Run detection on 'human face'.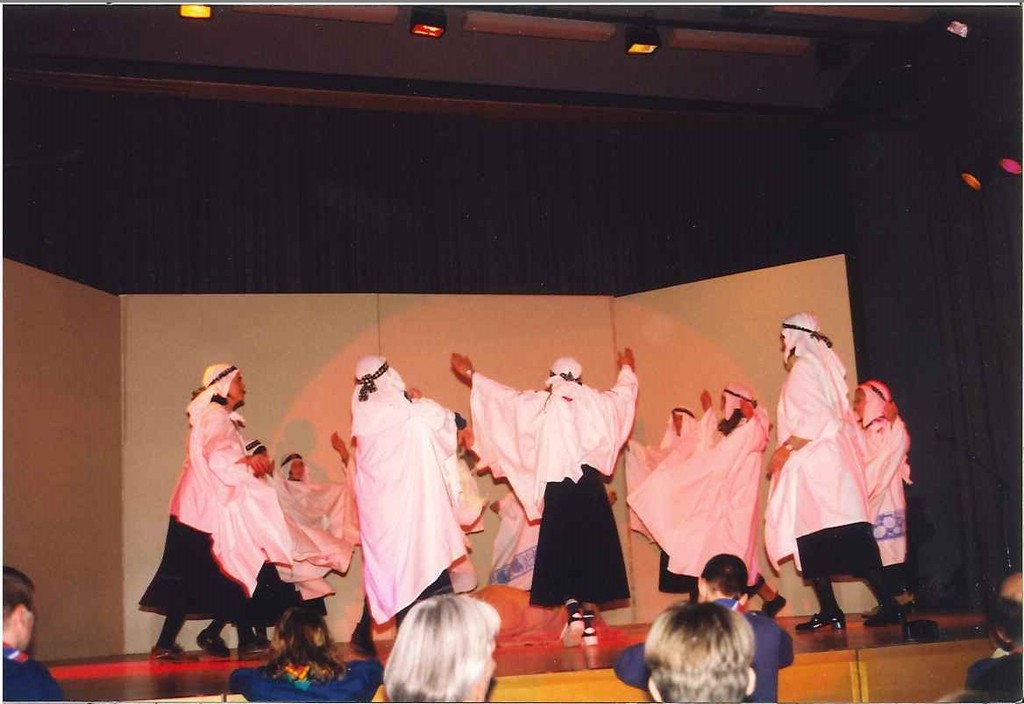
Result: Rect(288, 459, 303, 481).
